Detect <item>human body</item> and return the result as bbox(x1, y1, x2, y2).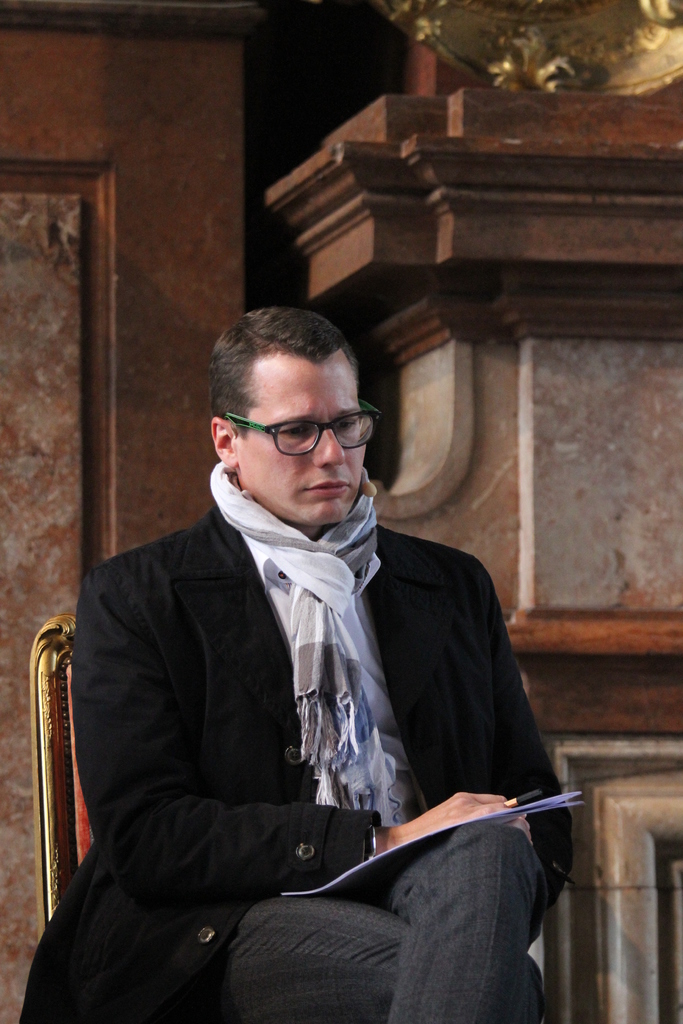
bbox(66, 371, 545, 1023).
